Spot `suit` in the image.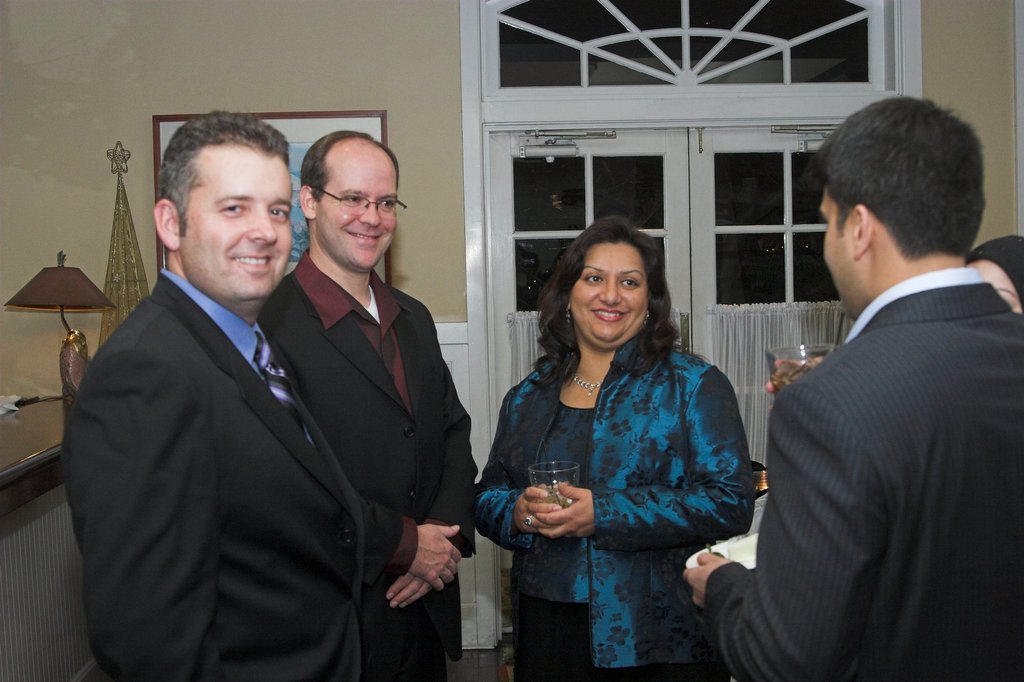
`suit` found at region(260, 250, 477, 681).
